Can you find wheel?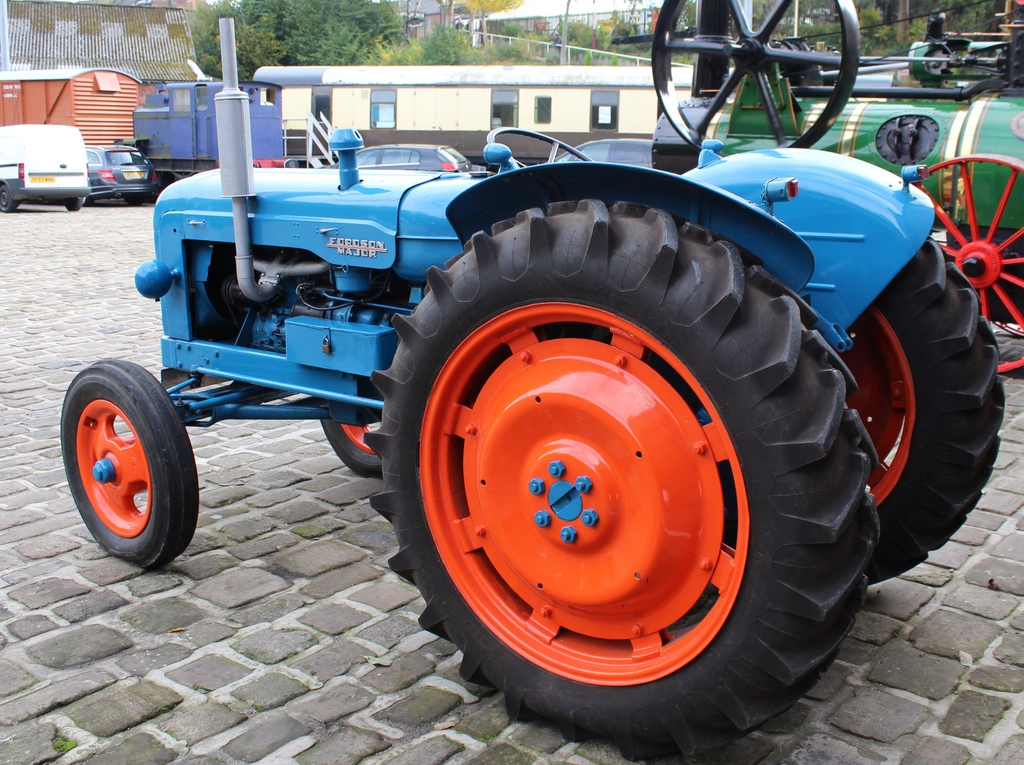
Yes, bounding box: 56 365 191 569.
